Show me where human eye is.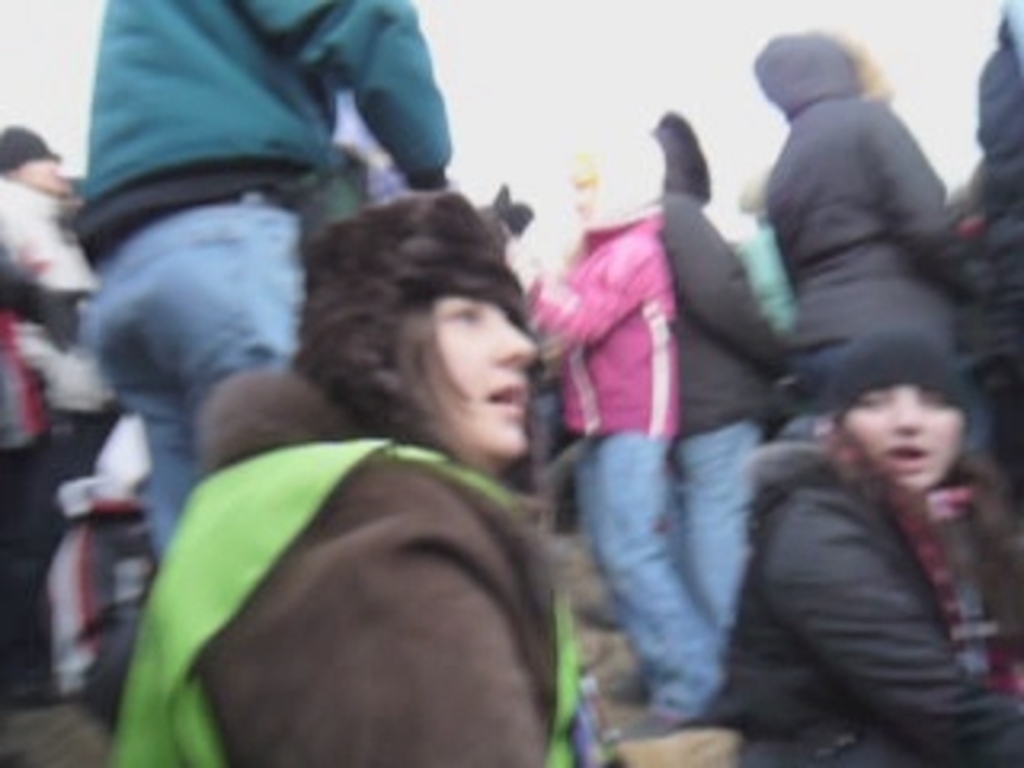
human eye is at [438, 304, 477, 323].
